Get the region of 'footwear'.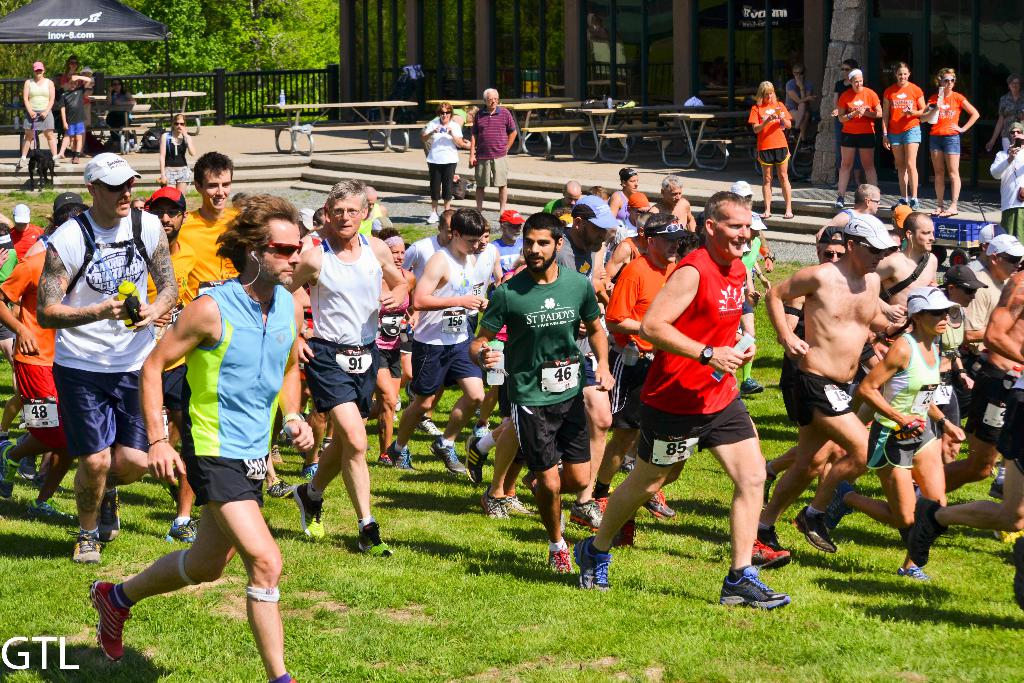
locate(737, 375, 766, 397).
